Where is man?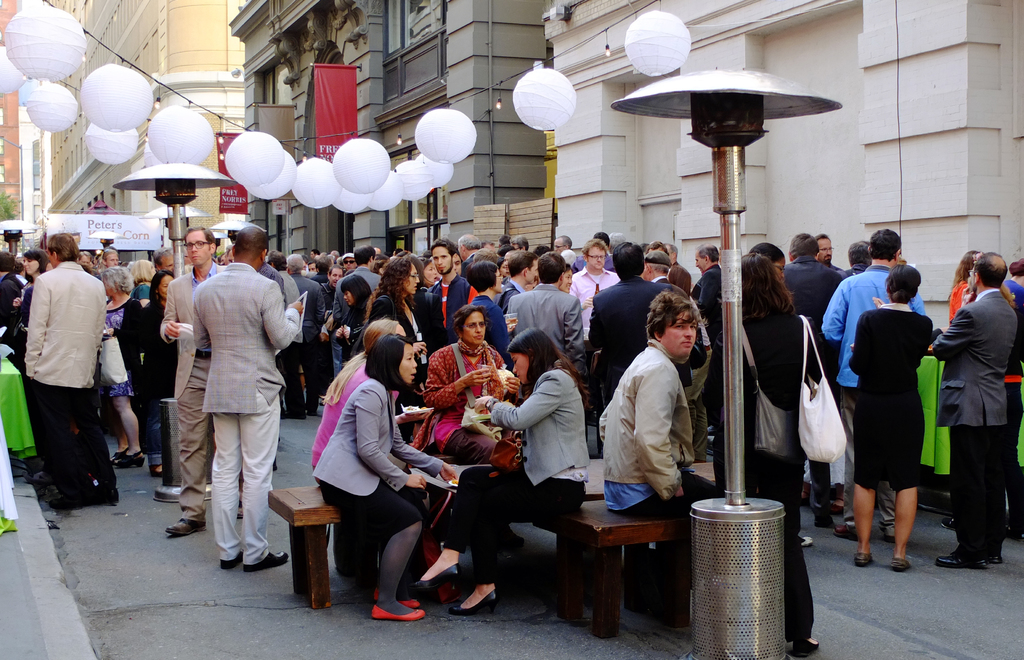
detection(643, 245, 673, 288).
